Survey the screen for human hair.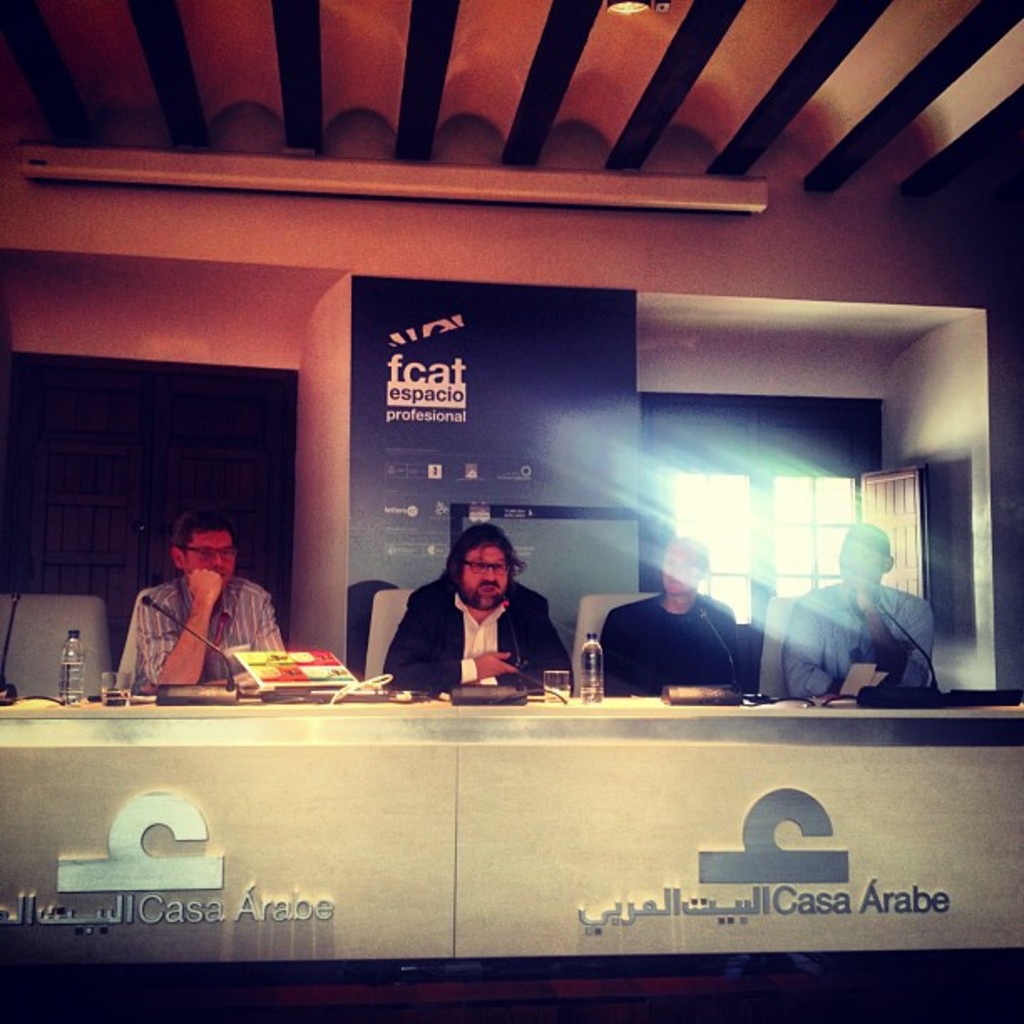
Survey found: bbox=(172, 509, 233, 569).
